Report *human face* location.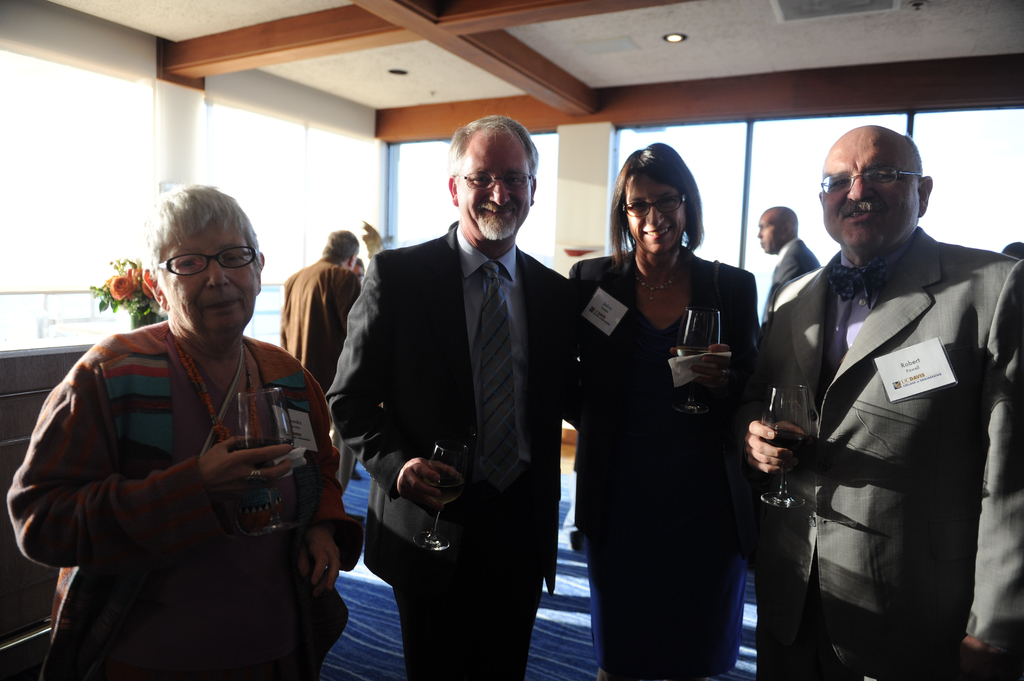
Report: [618,172,687,254].
